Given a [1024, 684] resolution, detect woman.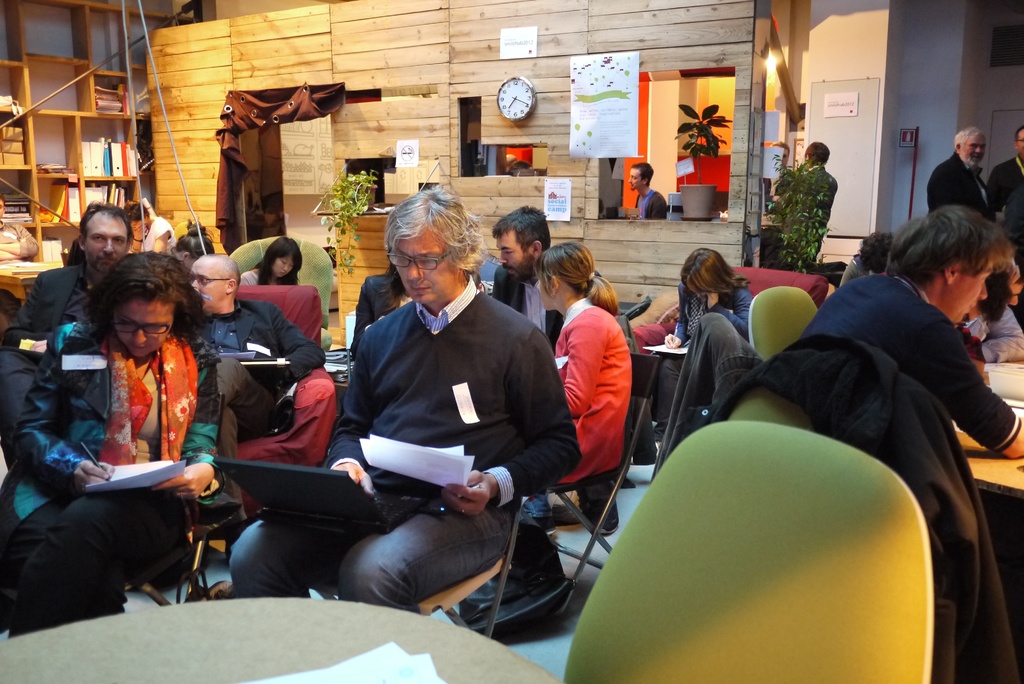
select_region(48, 241, 214, 612).
